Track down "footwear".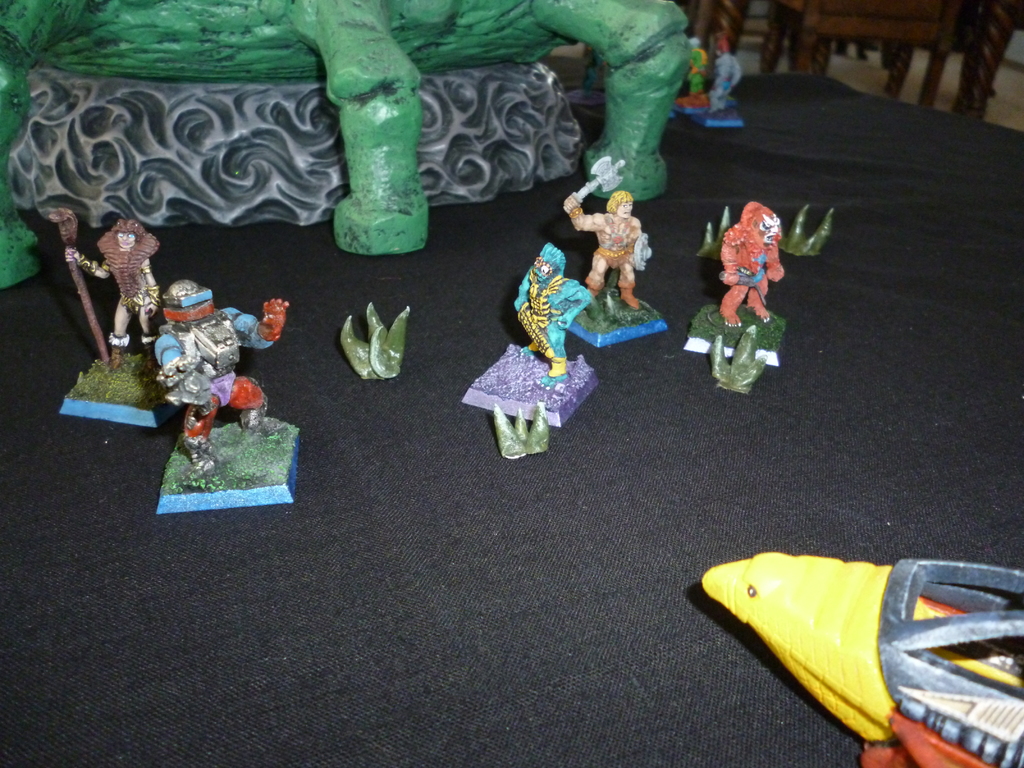
Tracked to bbox=[140, 331, 156, 358].
